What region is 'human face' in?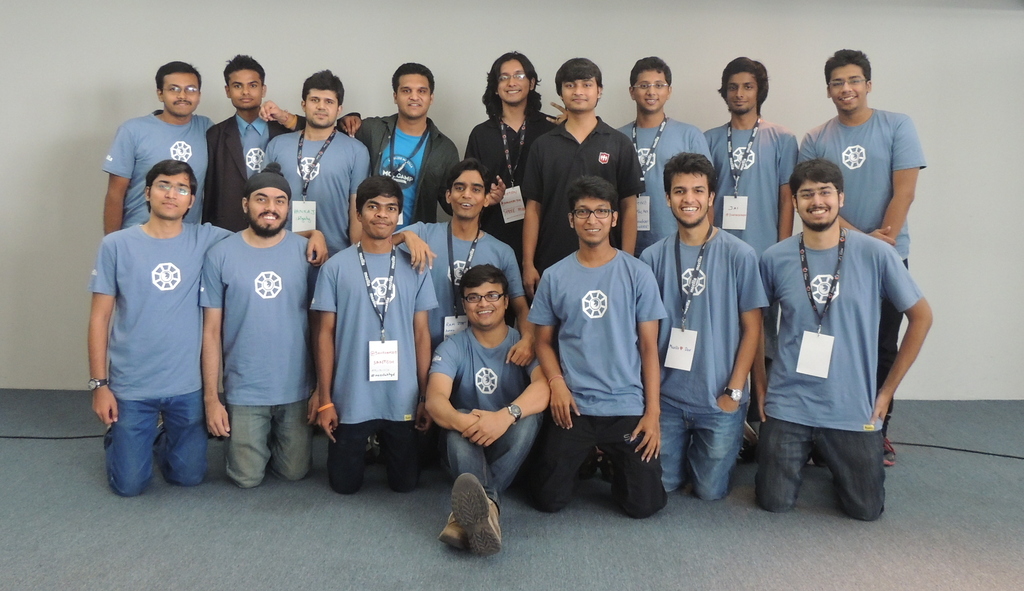
[572, 191, 609, 243].
